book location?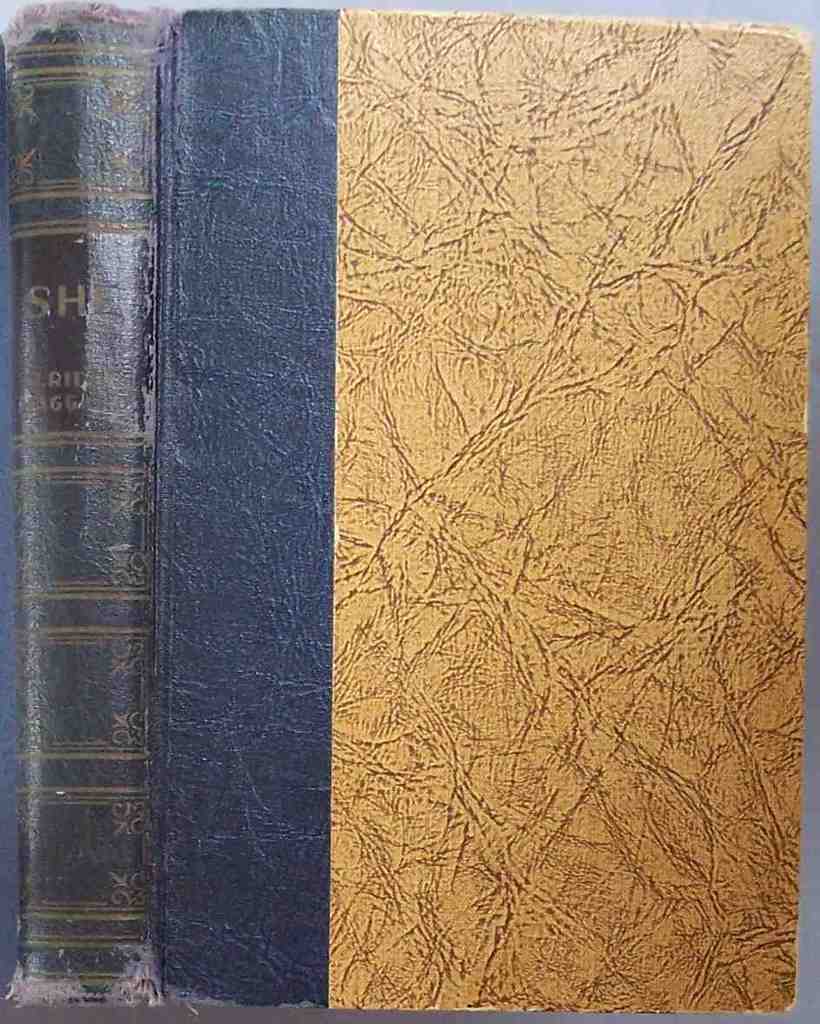
bbox(161, 12, 810, 1016)
